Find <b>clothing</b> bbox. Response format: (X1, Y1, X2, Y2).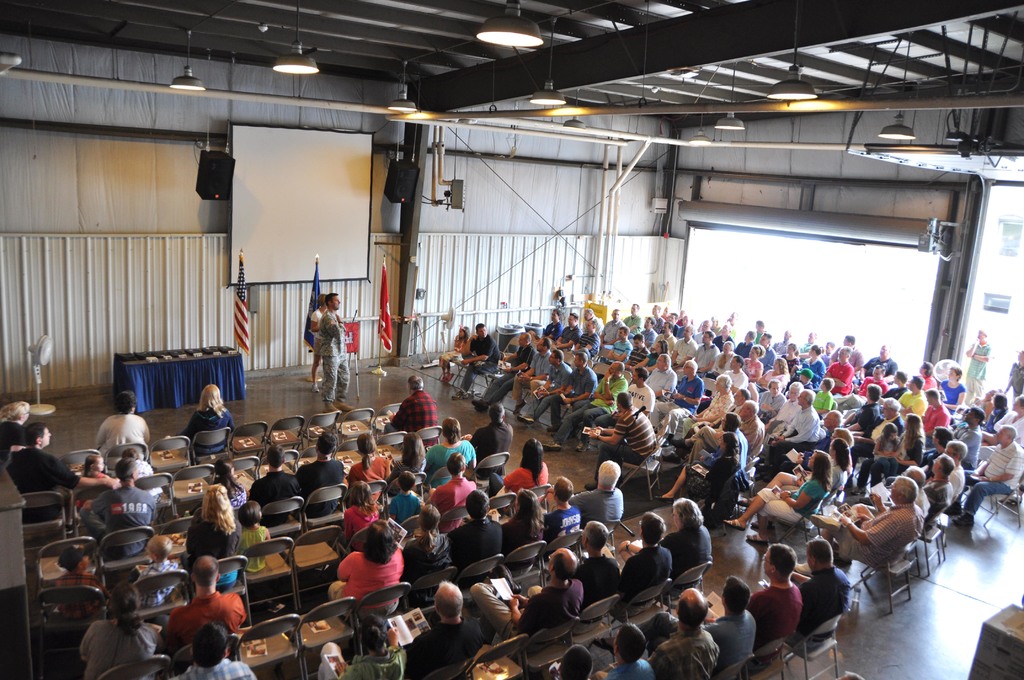
(178, 410, 237, 449).
